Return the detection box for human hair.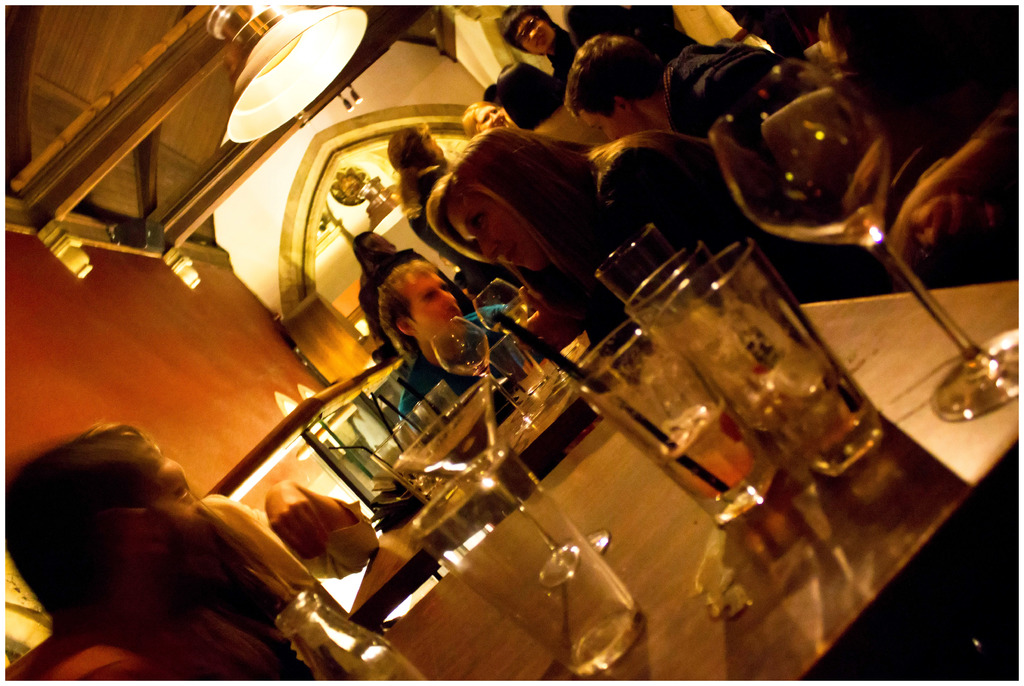
l=417, t=122, r=618, b=285.
